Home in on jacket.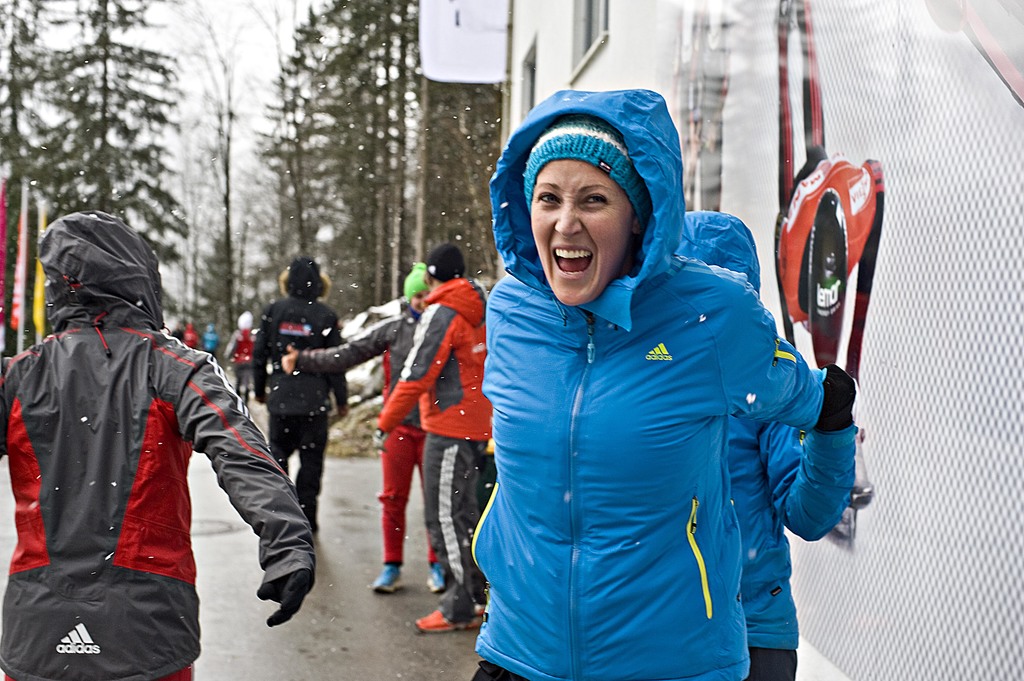
Homed in at locate(0, 205, 320, 680).
